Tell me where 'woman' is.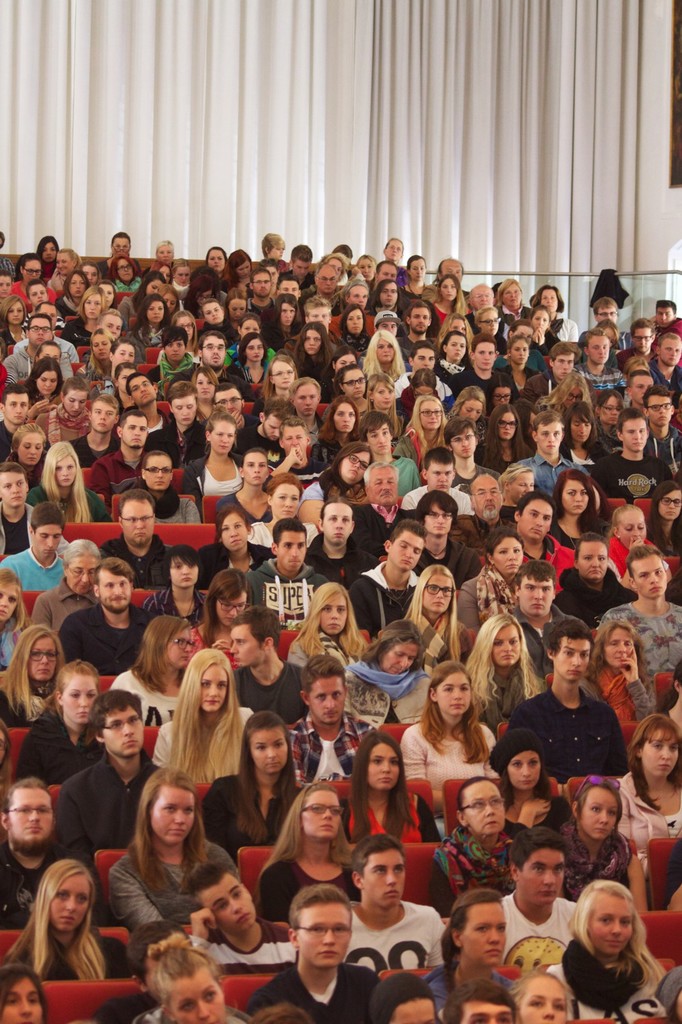
'woman' is at 5:862:125:999.
